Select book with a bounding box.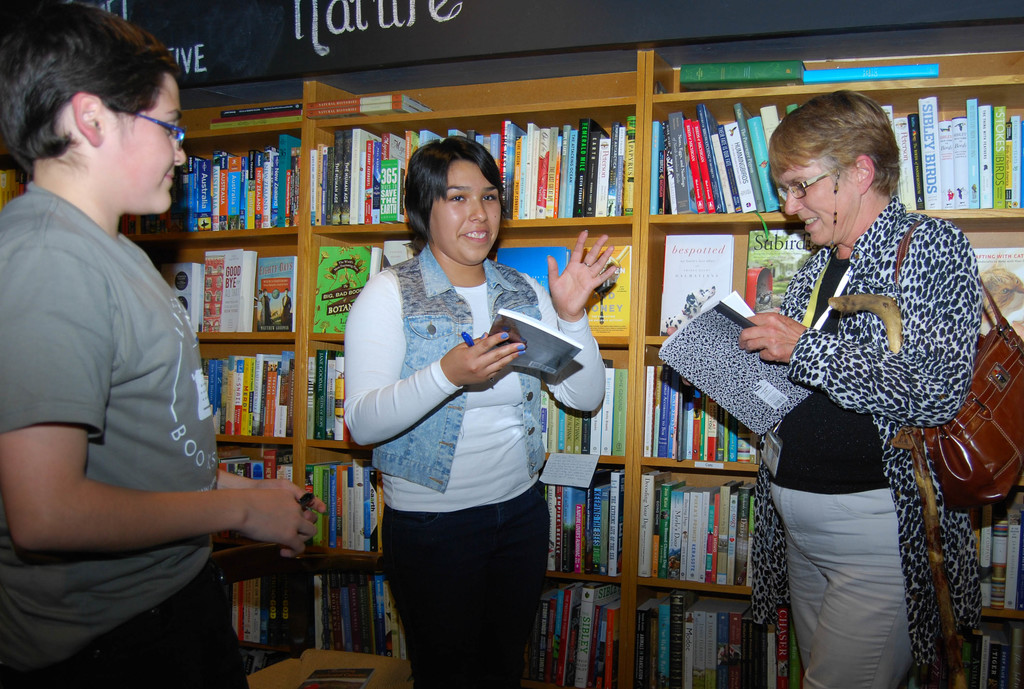
497,244,568,296.
